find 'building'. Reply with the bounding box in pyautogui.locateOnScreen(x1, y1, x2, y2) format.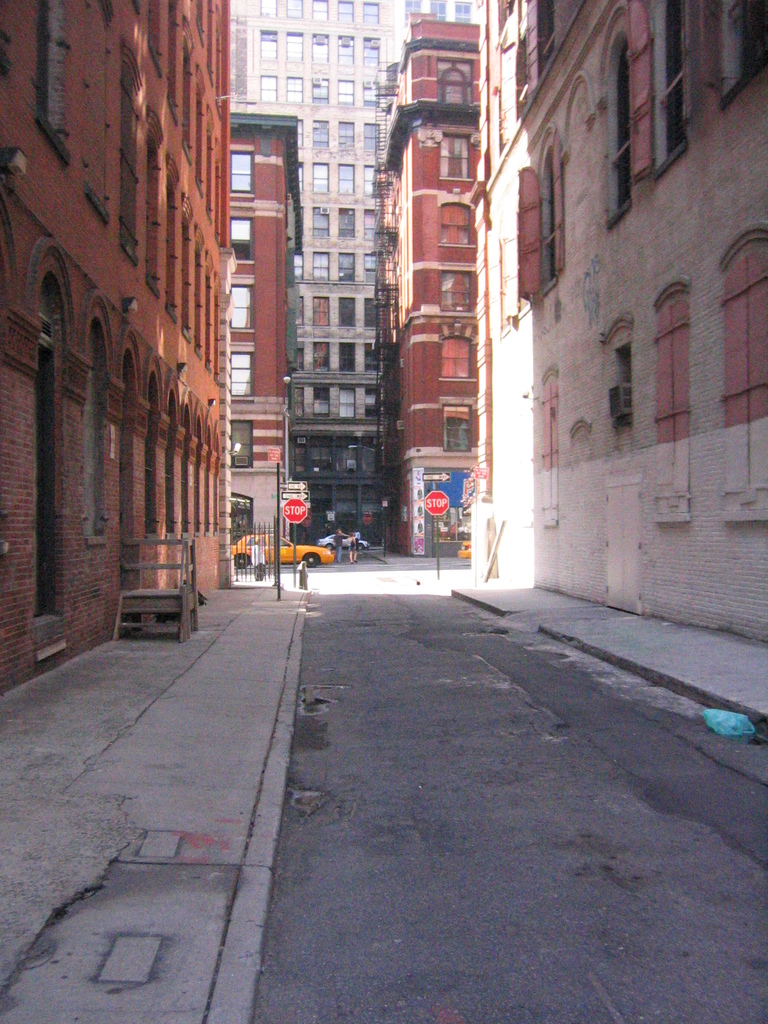
pyautogui.locateOnScreen(479, 0, 767, 648).
